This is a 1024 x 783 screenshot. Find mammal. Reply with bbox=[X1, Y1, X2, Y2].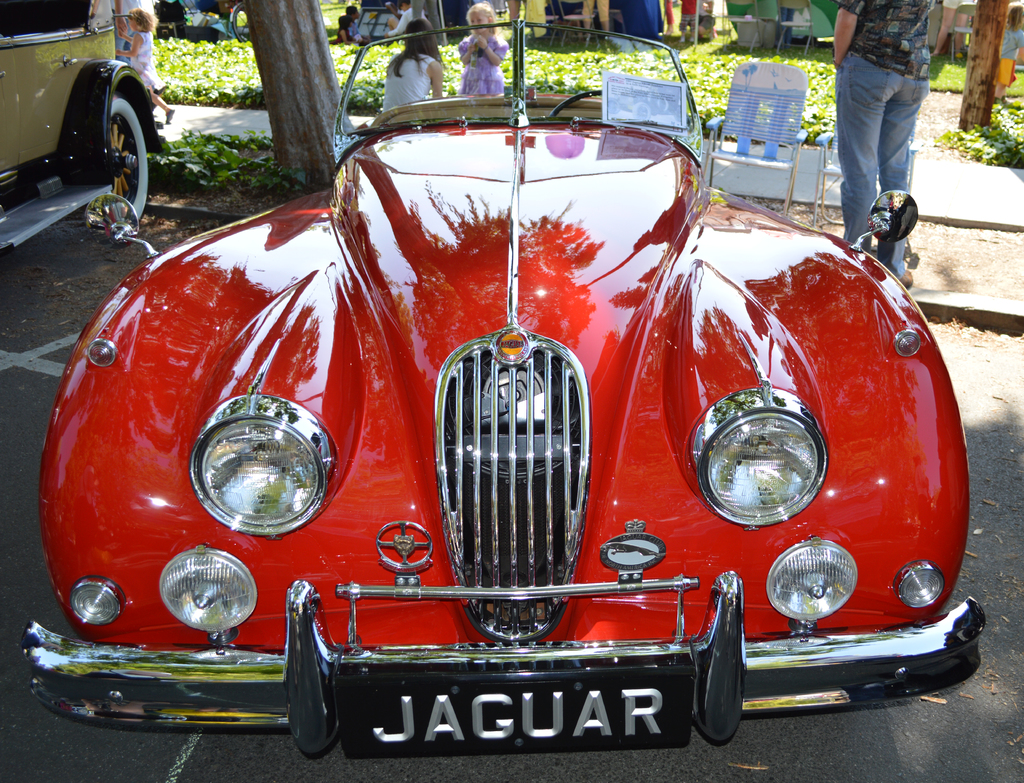
bbox=[347, 5, 369, 37].
